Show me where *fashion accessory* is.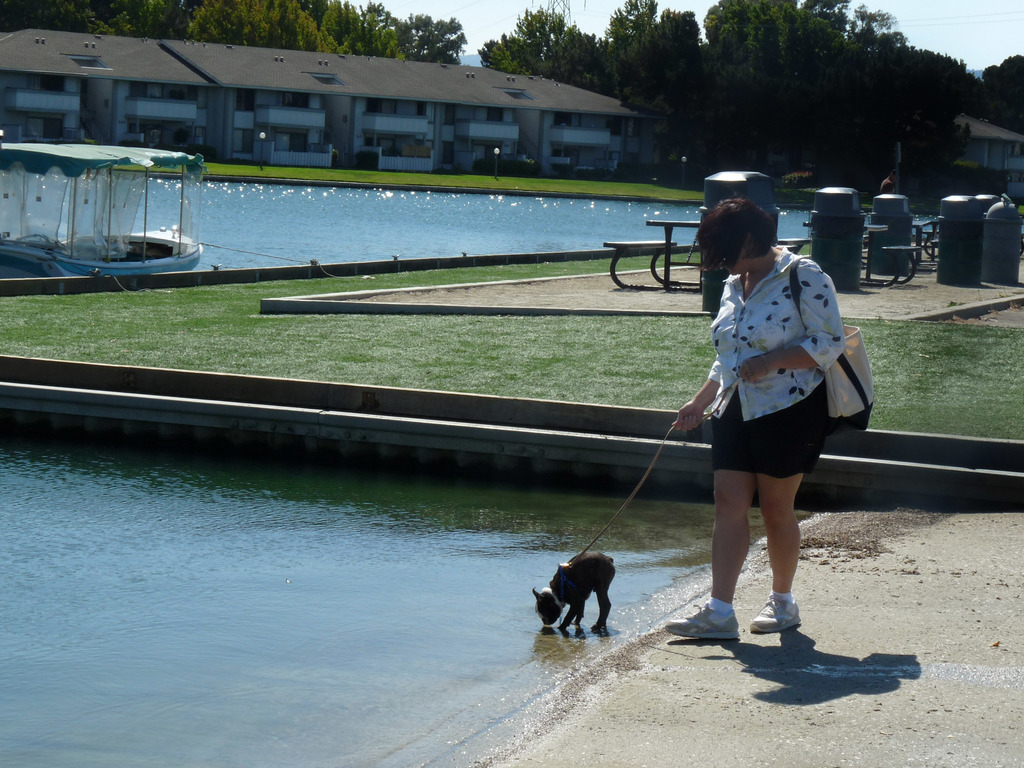
*fashion accessory* is at x1=749, y1=601, x2=801, y2=636.
